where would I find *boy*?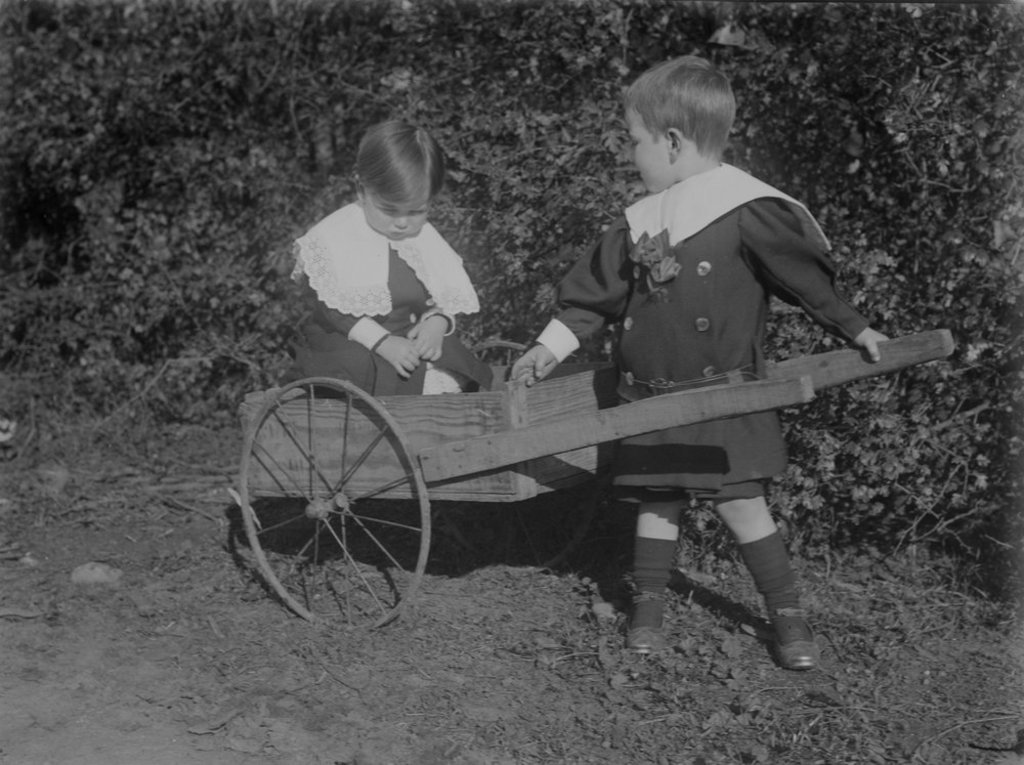
At crop(508, 38, 889, 672).
